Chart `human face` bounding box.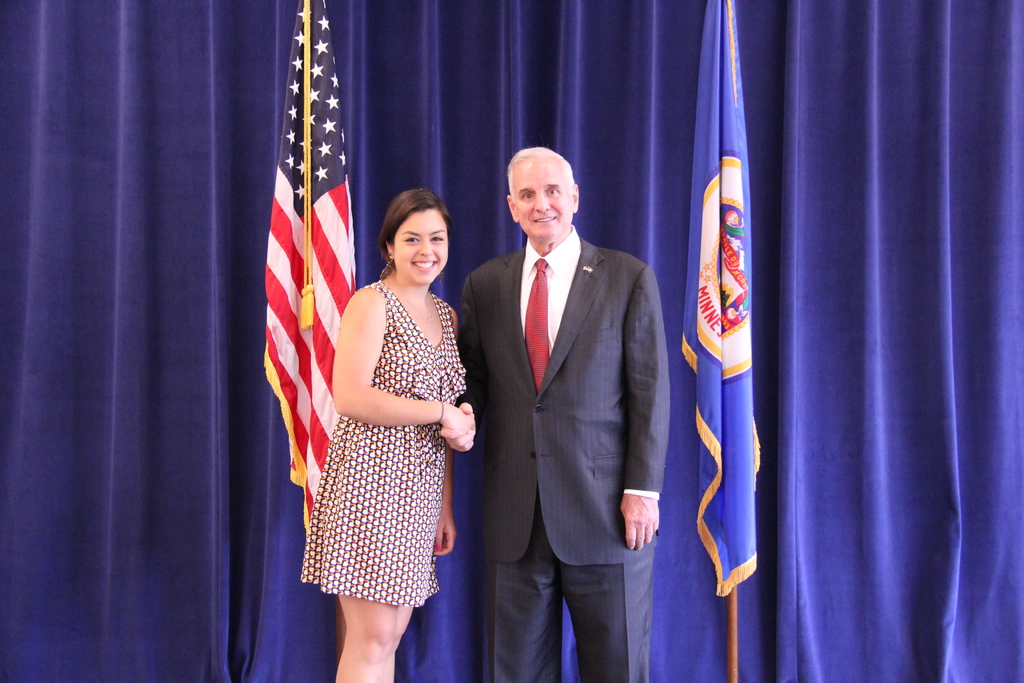
Charted: region(513, 160, 573, 241).
